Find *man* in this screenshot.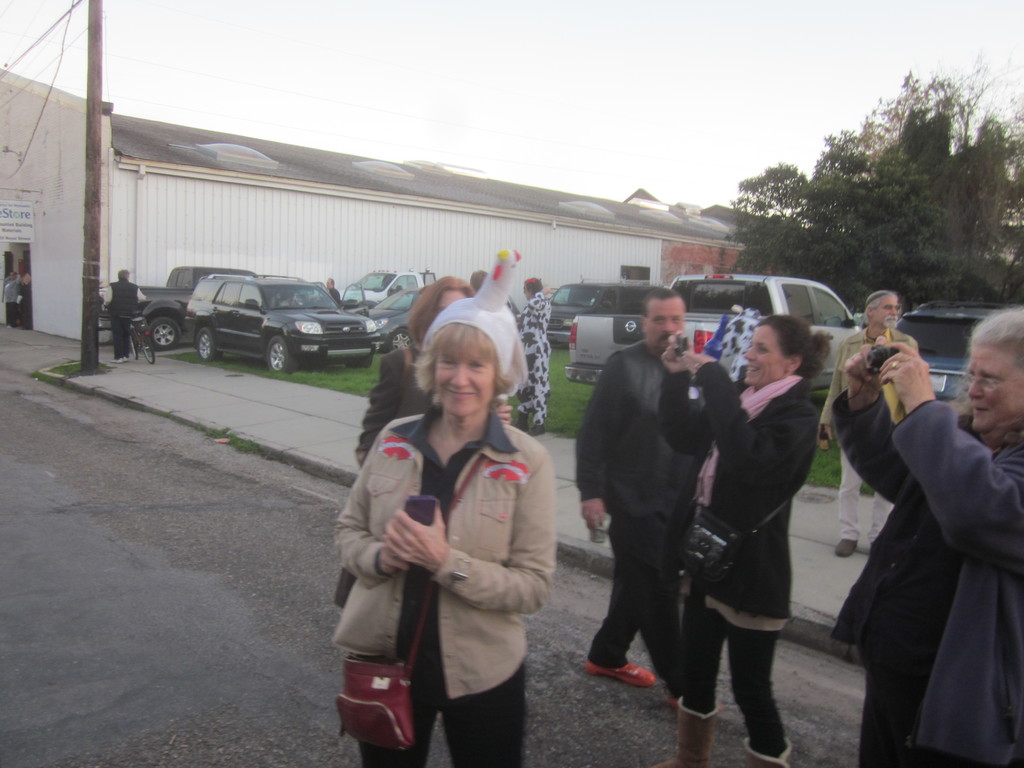
The bounding box for *man* is <region>572, 280, 711, 692</region>.
